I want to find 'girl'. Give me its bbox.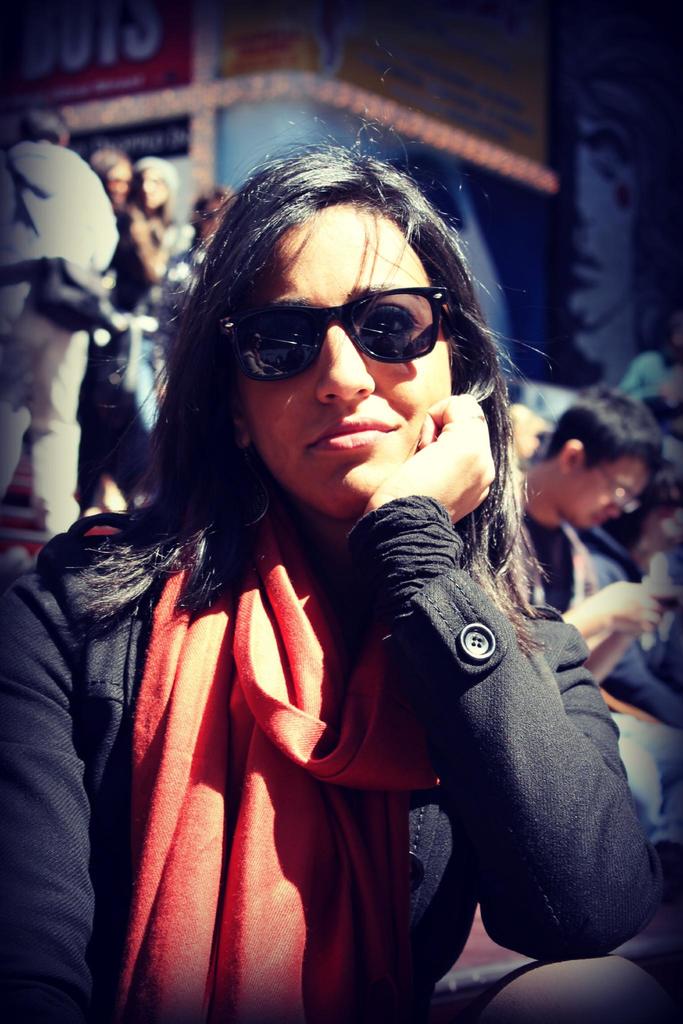
x1=0, y1=147, x2=652, y2=1023.
